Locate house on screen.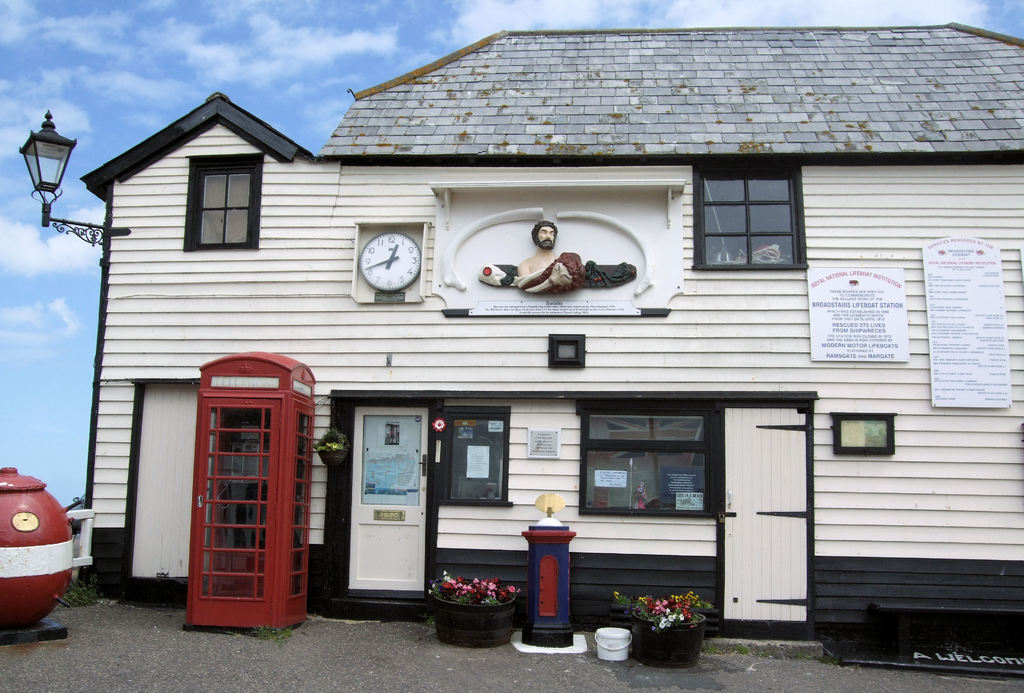
On screen at <box>77,19,1023,674</box>.
